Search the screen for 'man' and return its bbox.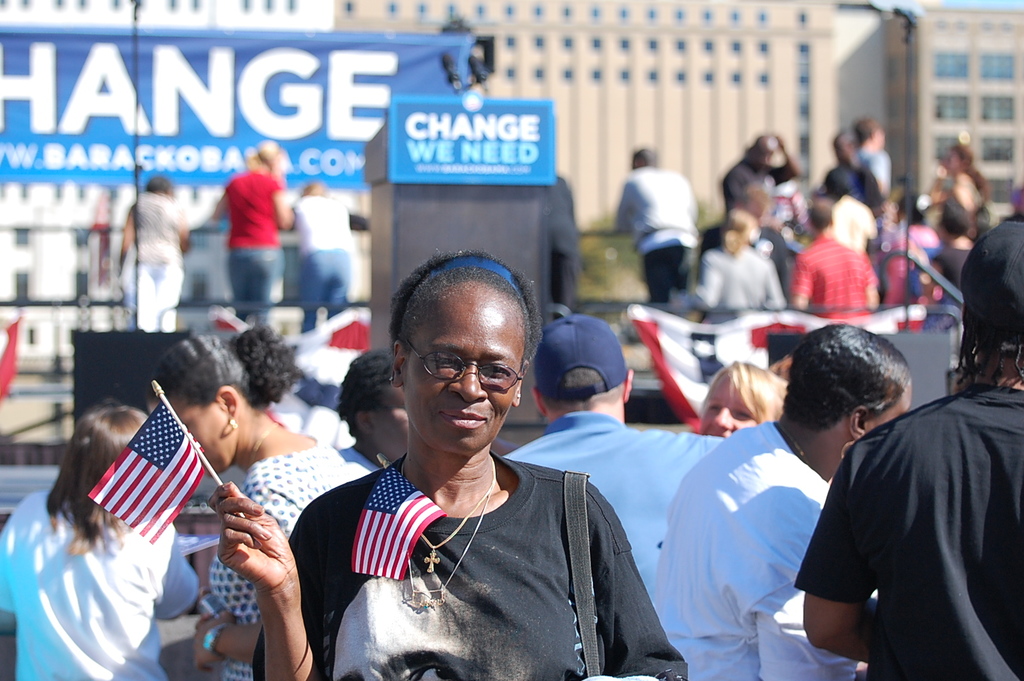
Found: locate(617, 150, 716, 307).
